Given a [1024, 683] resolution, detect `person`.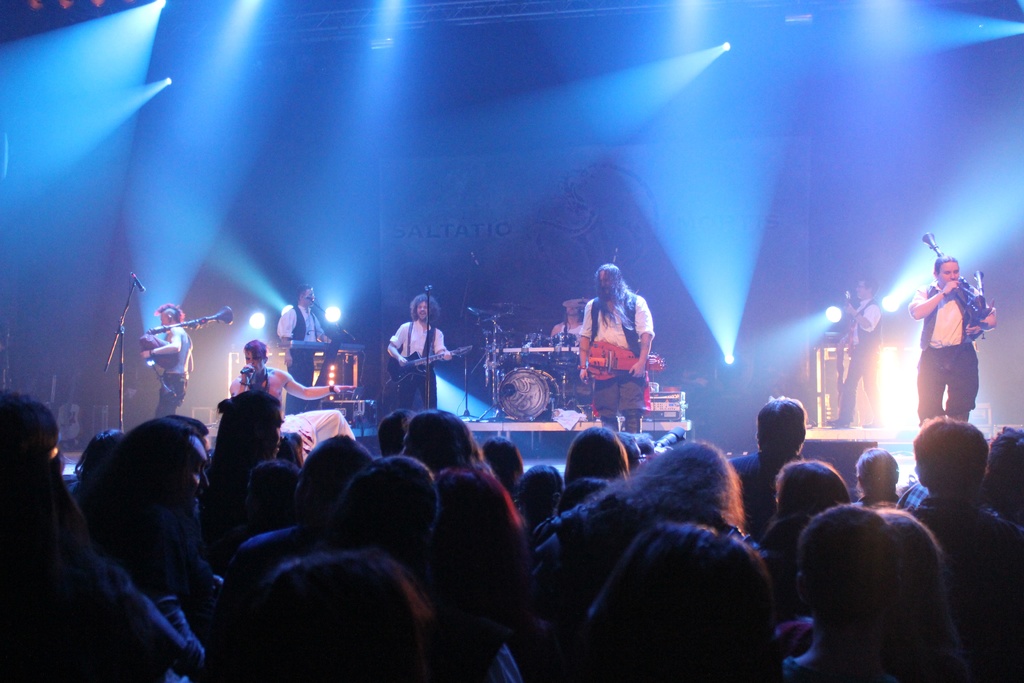
[left=824, top=277, right=883, bottom=427].
